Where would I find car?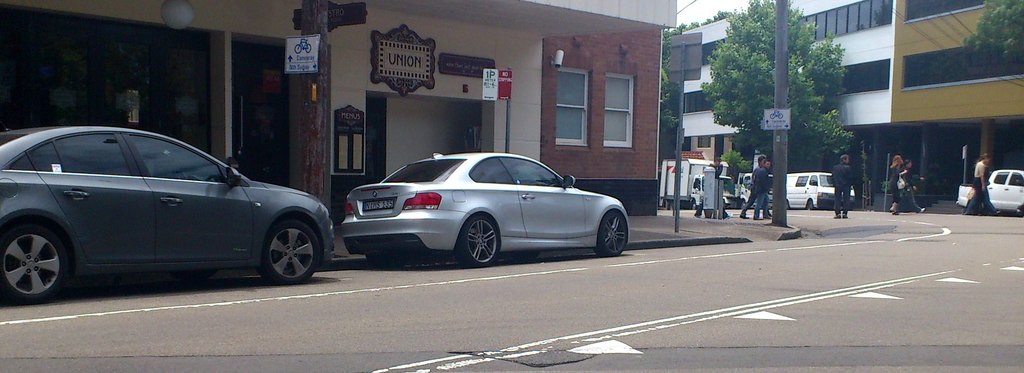
At detection(334, 144, 631, 267).
